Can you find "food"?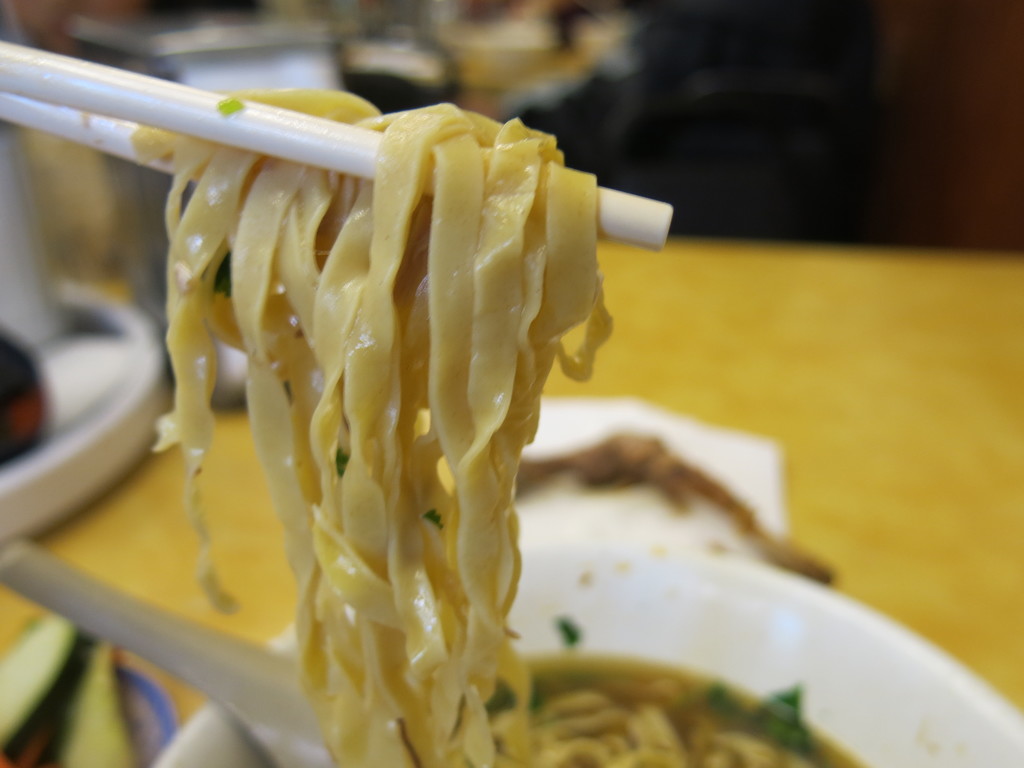
Yes, bounding box: left=297, top=637, right=867, bottom=767.
